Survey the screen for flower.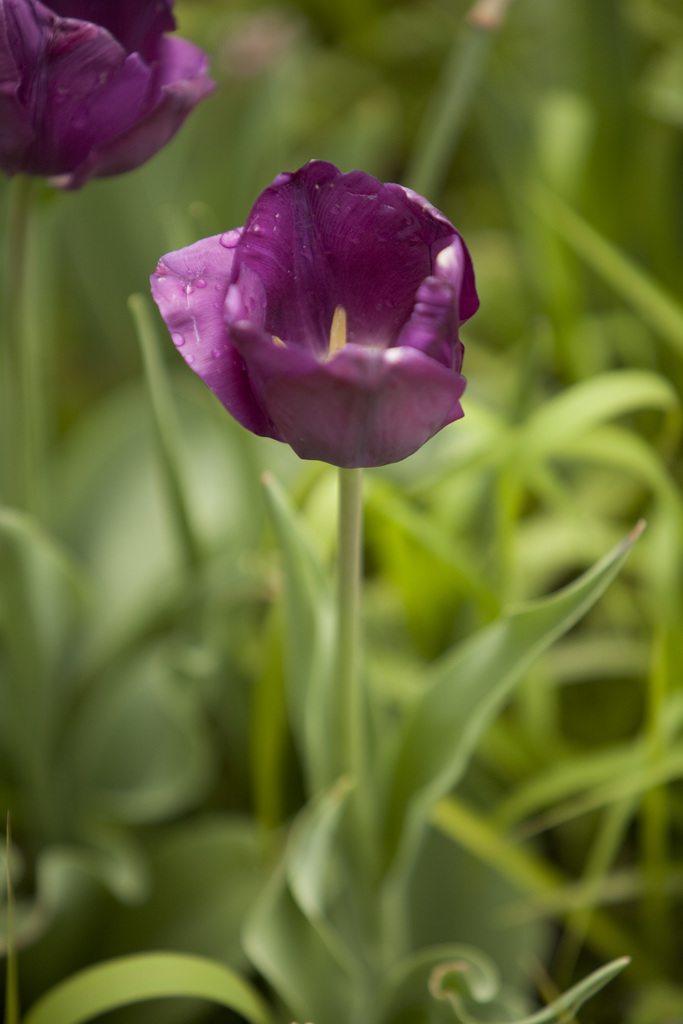
Survey found: <bbox>152, 143, 475, 469</bbox>.
